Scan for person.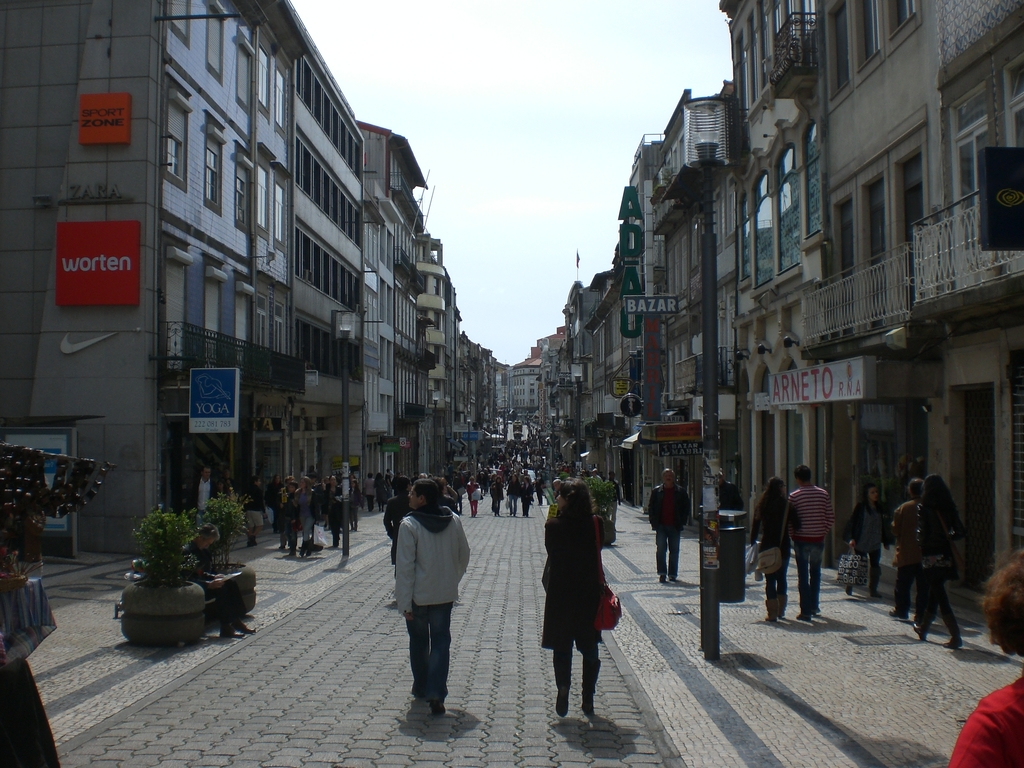
Scan result: detection(943, 549, 1023, 767).
